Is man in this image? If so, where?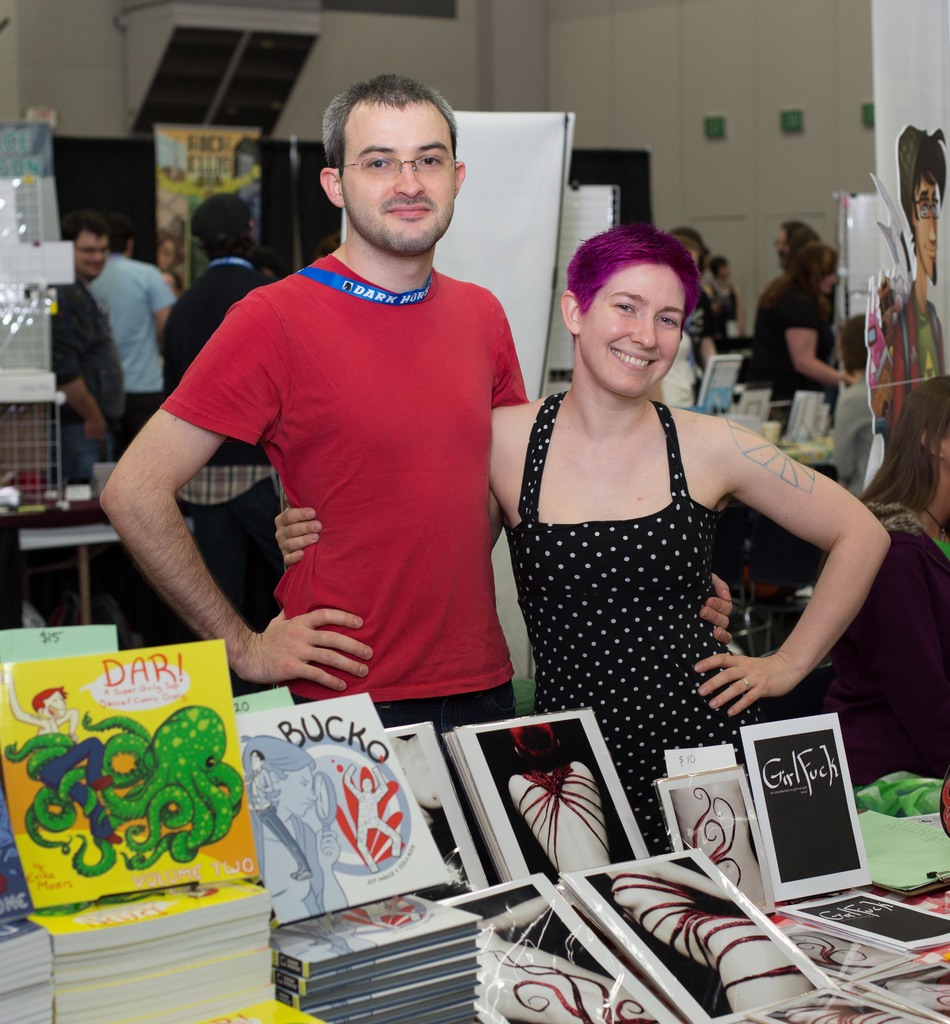
Yes, at select_region(92, 199, 181, 438).
